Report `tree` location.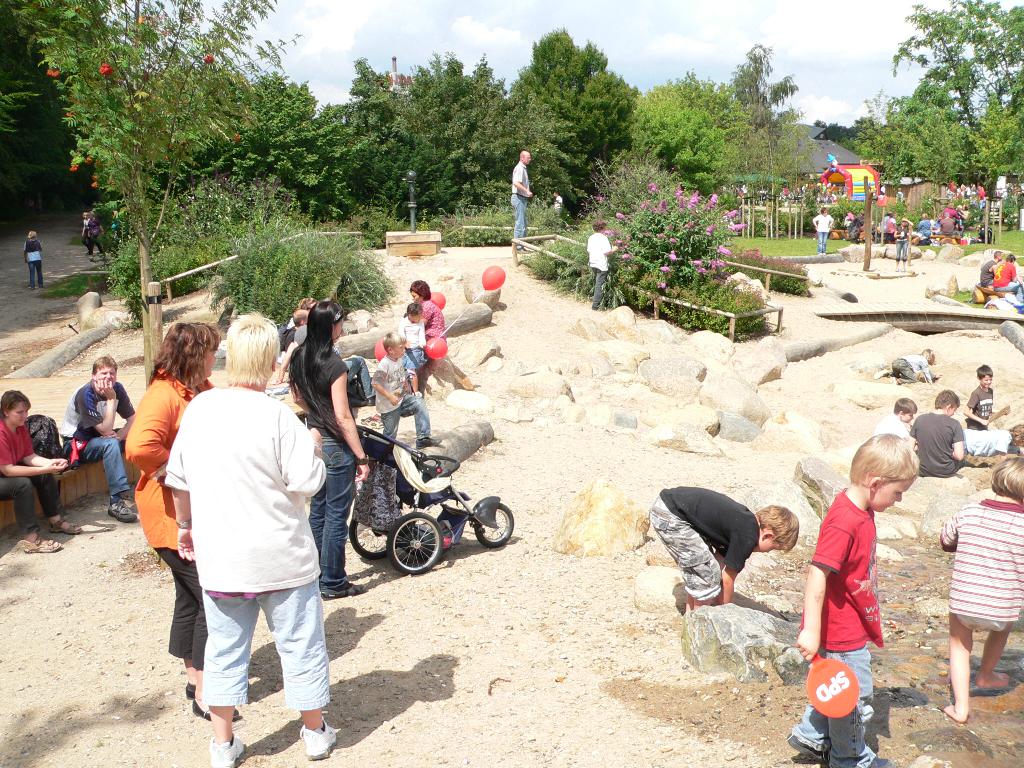
Report: 18,0,298,385.
